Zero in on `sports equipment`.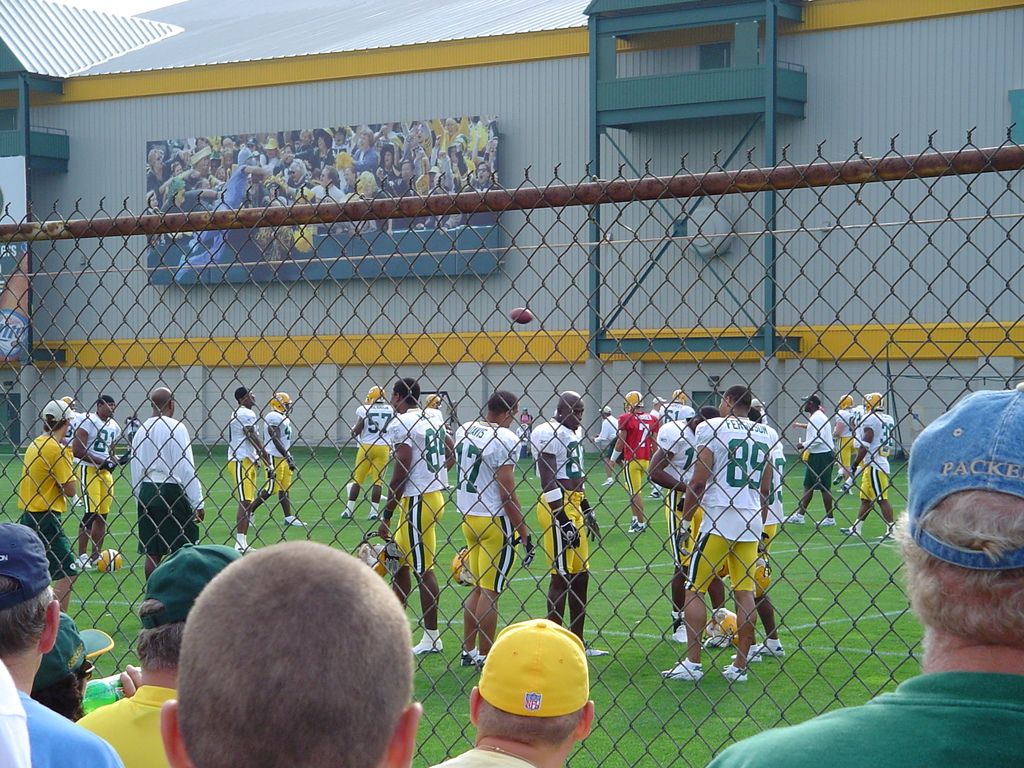
Zeroed in: [815, 515, 836, 528].
